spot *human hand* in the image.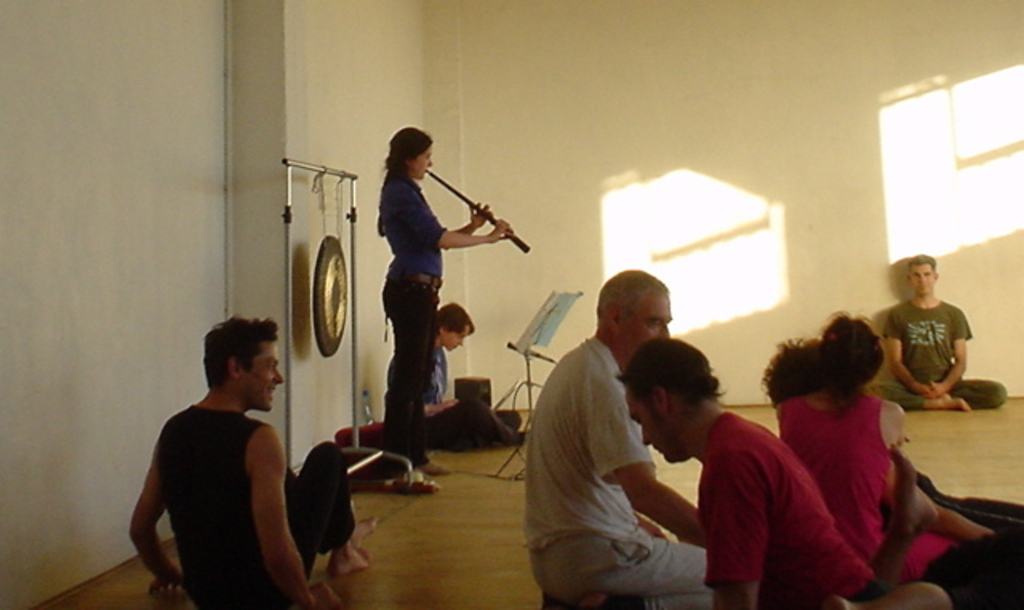
*human hand* found at crop(490, 218, 515, 242).
